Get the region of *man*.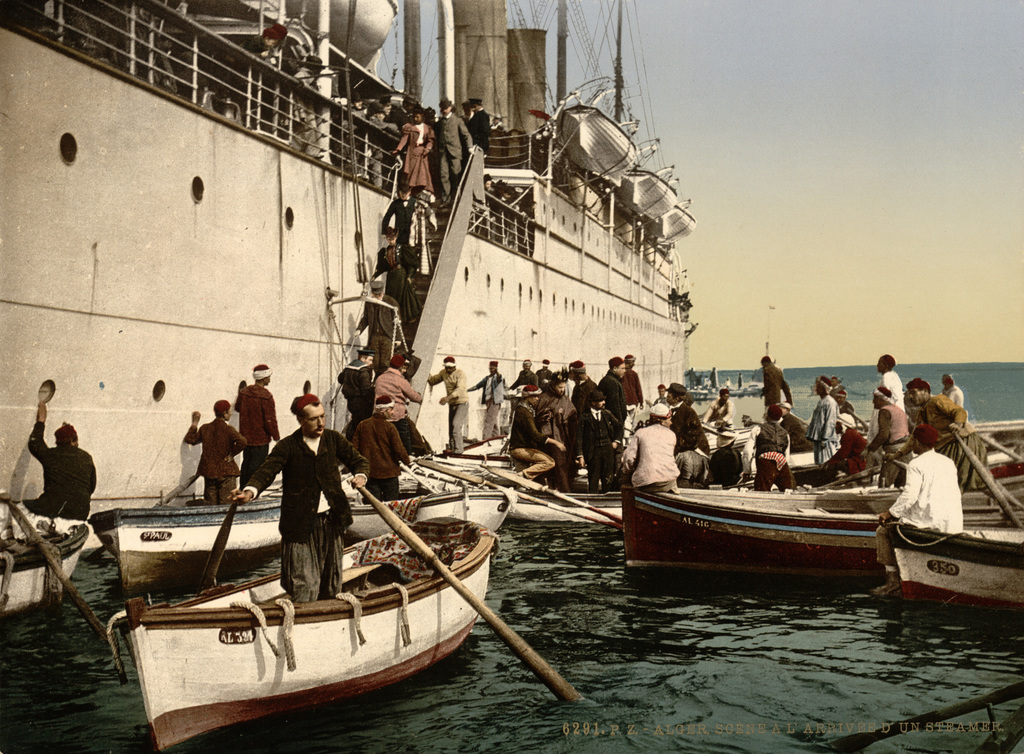
374, 353, 418, 419.
